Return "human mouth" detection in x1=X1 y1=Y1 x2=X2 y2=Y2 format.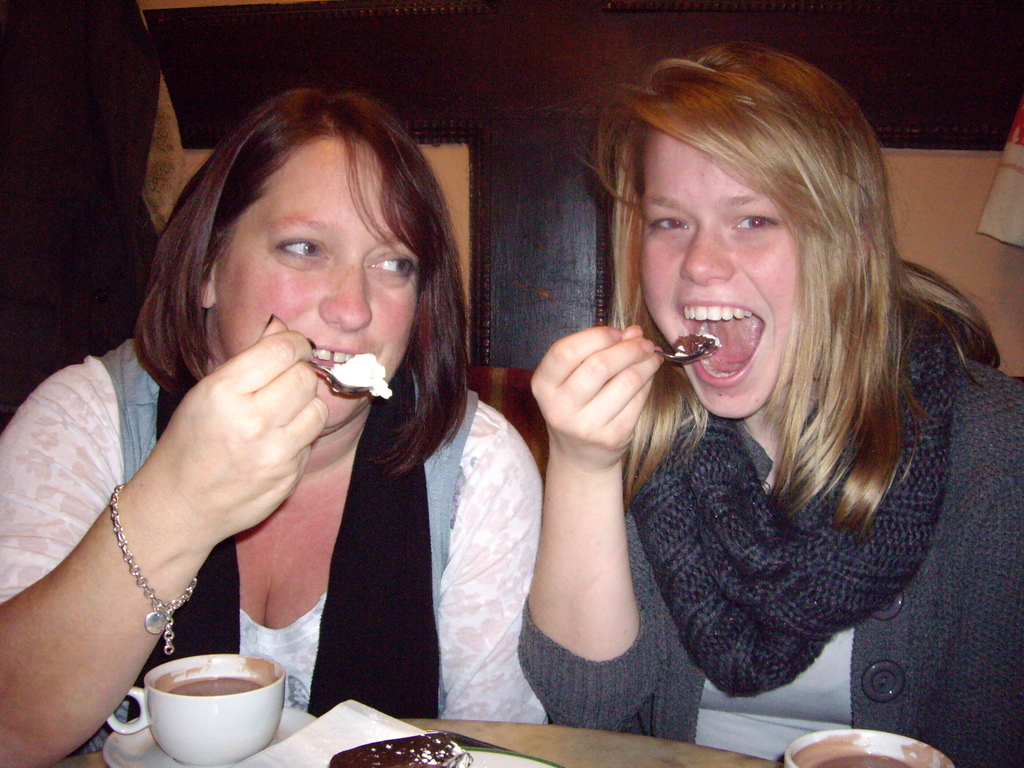
x1=280 y1=348 x2=392 y2=427.
